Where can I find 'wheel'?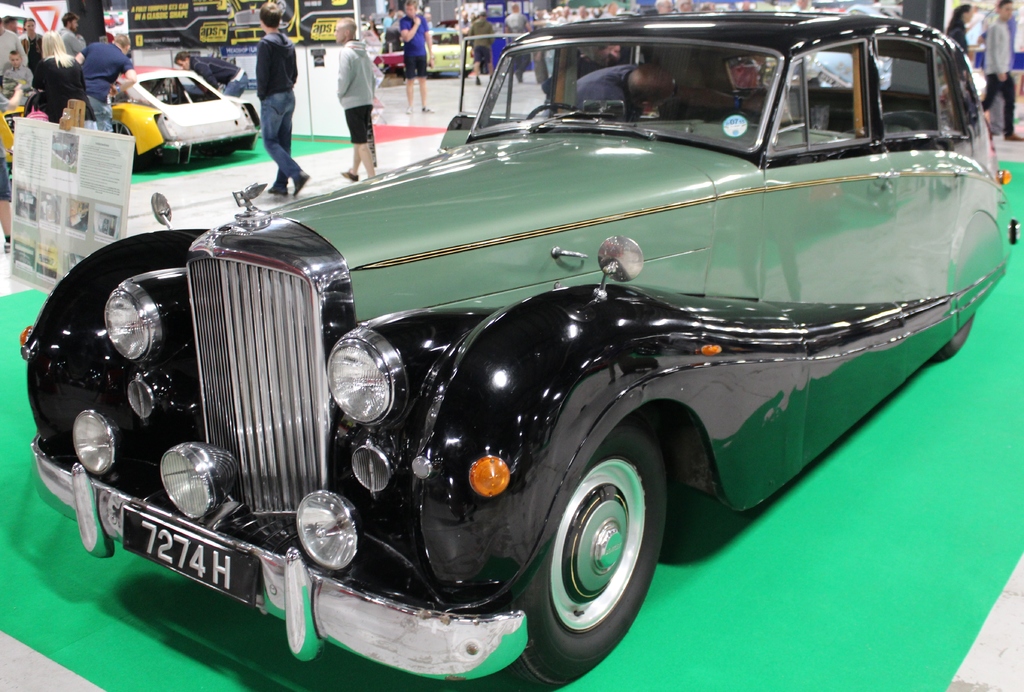
You can find it at [531, 102, 583, 117].
